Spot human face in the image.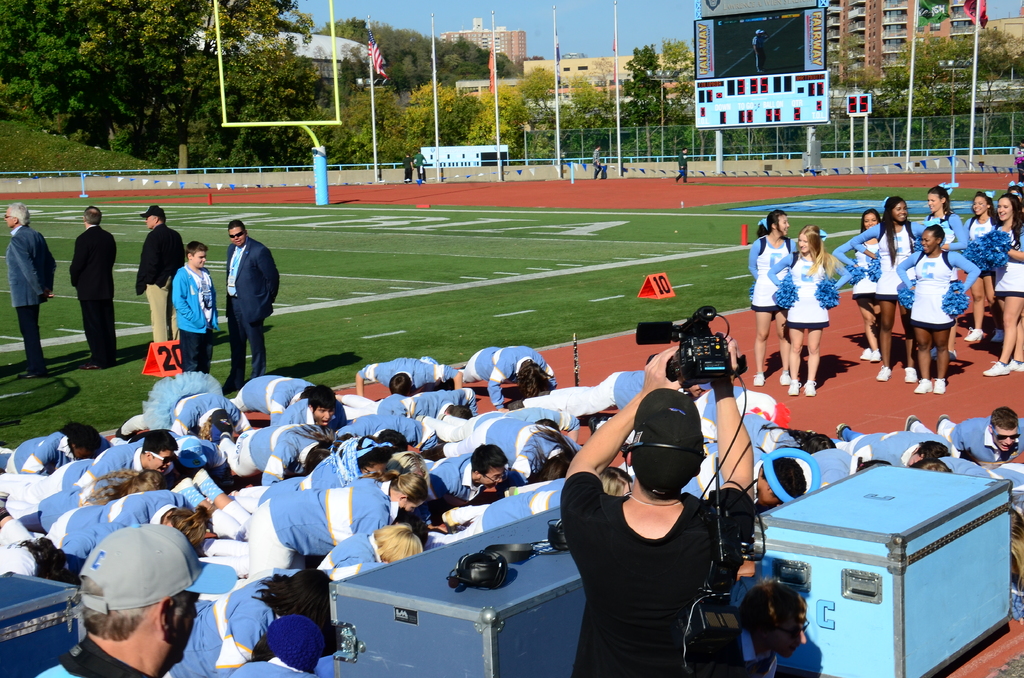
human face found at bbox=[230, 226, 243, 247].
